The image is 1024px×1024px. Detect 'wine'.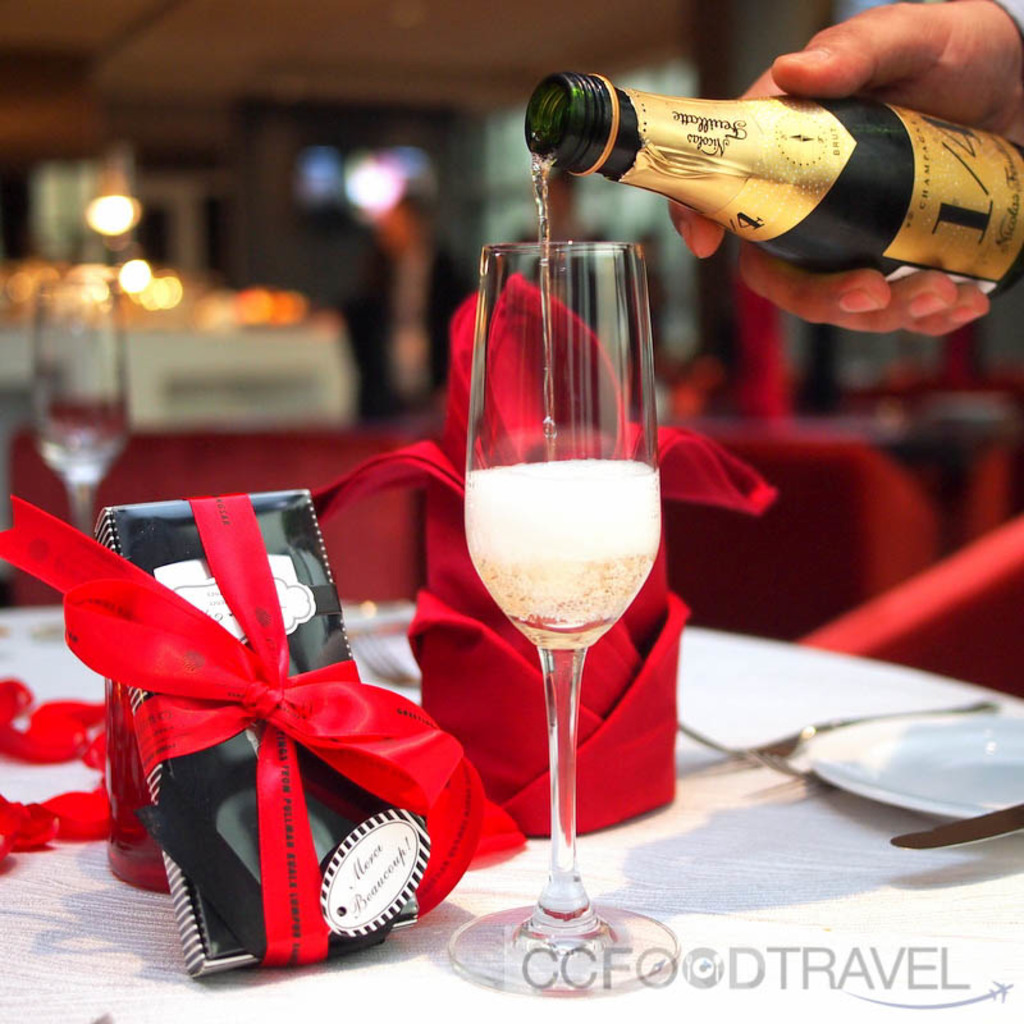
Detection: l=461, t=132, r=675, b=659.
